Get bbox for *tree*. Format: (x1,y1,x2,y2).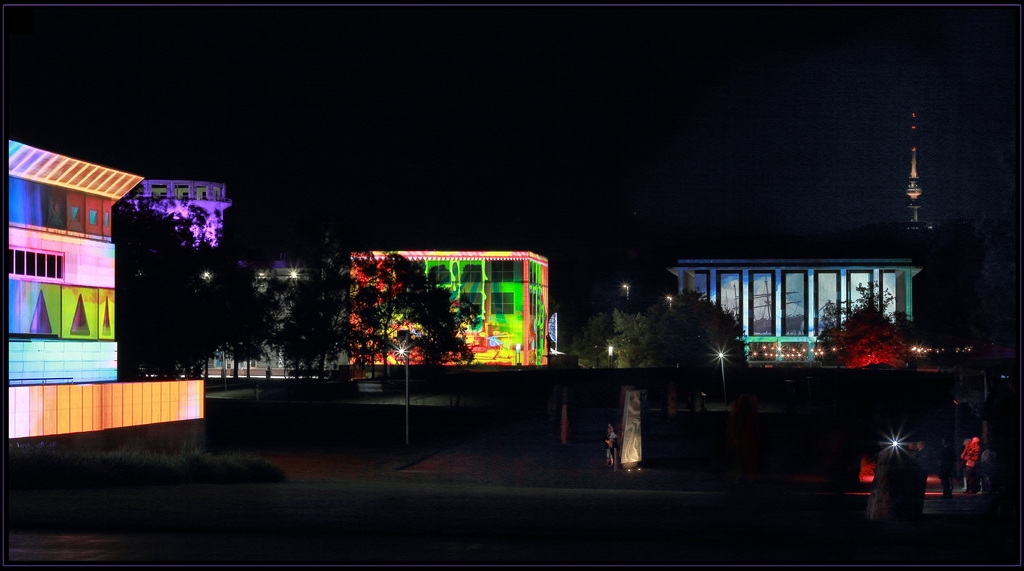
(205,258,278,386).
